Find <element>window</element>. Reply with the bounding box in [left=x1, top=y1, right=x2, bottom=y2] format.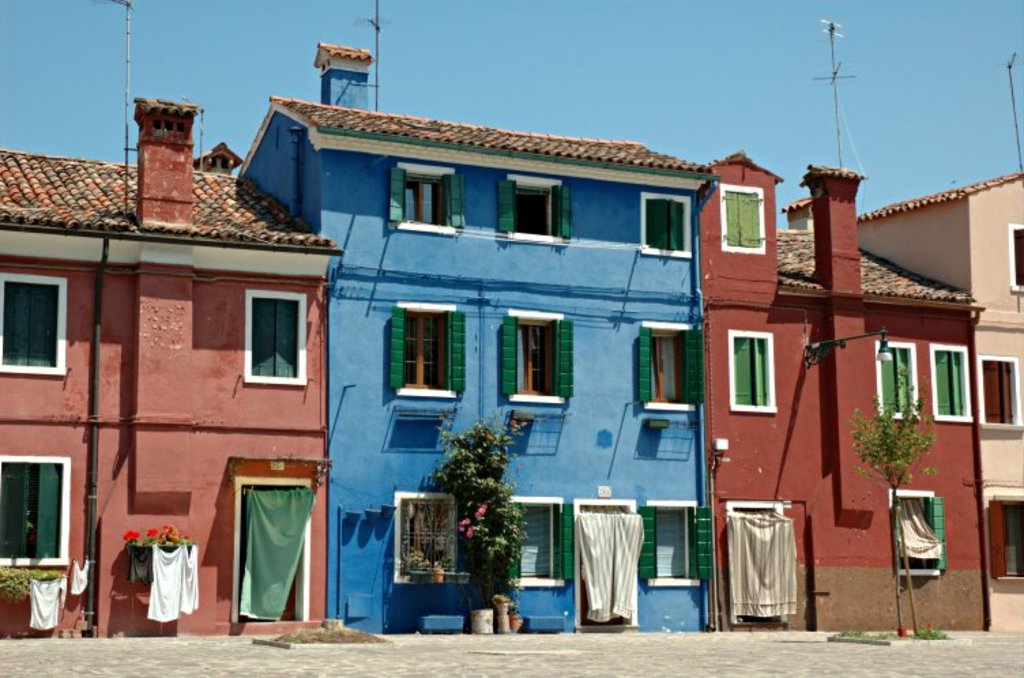
[left=876, top=344, right=914, bottom=411].
